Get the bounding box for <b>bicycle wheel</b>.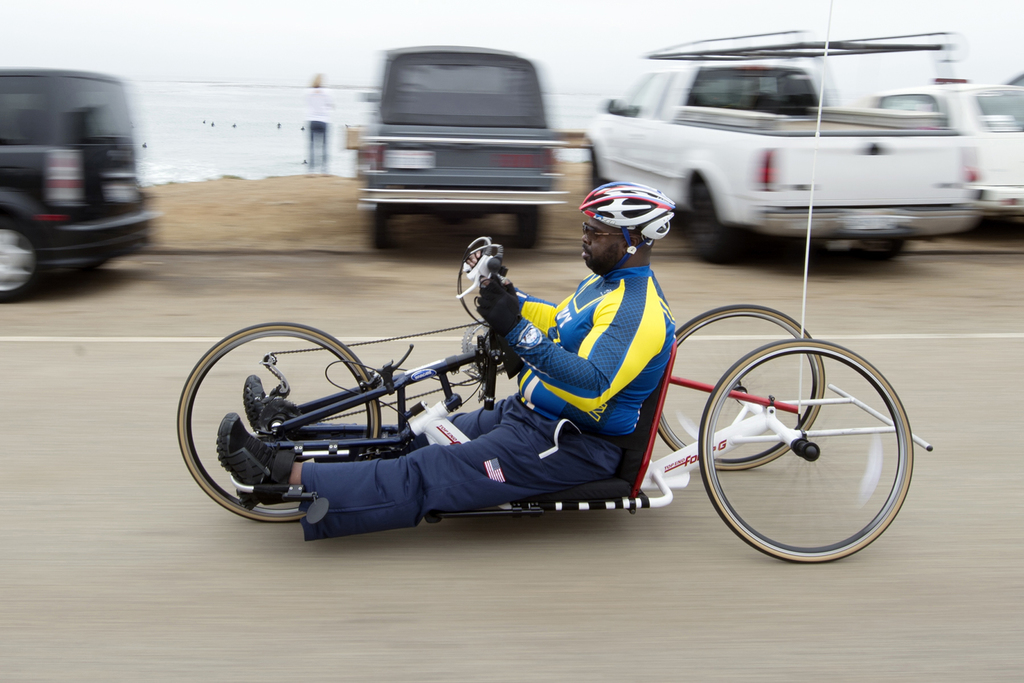
[x1=695, y1=333, x2=913, y2=565].
